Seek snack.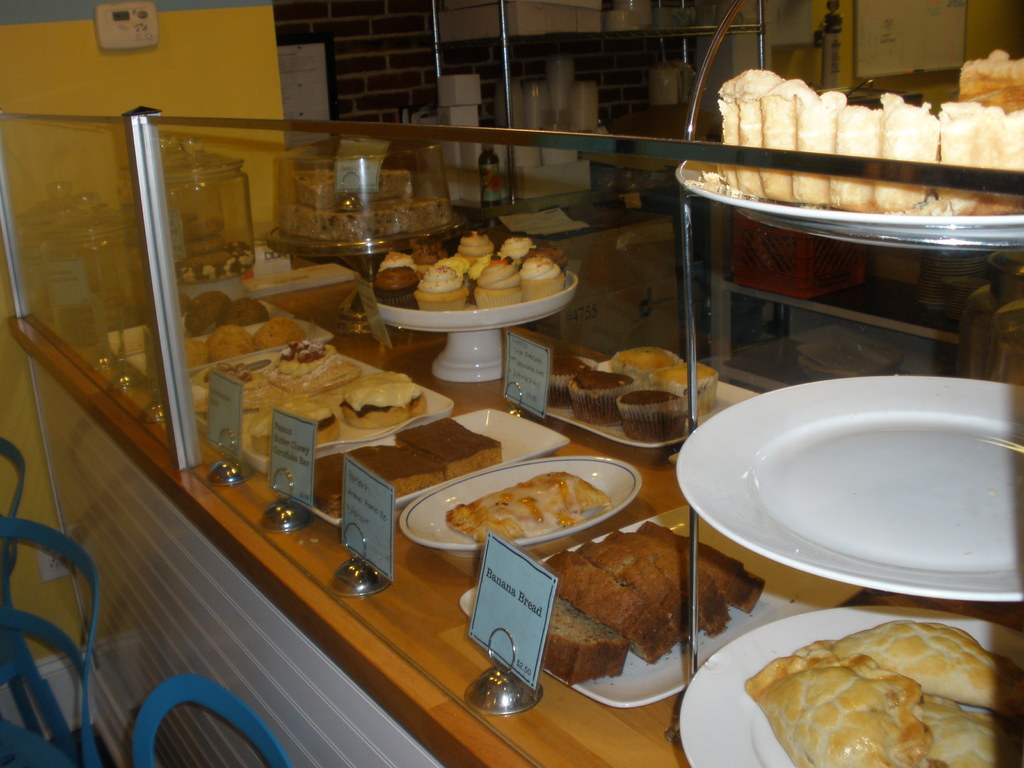
650, 364, 723, 416.
